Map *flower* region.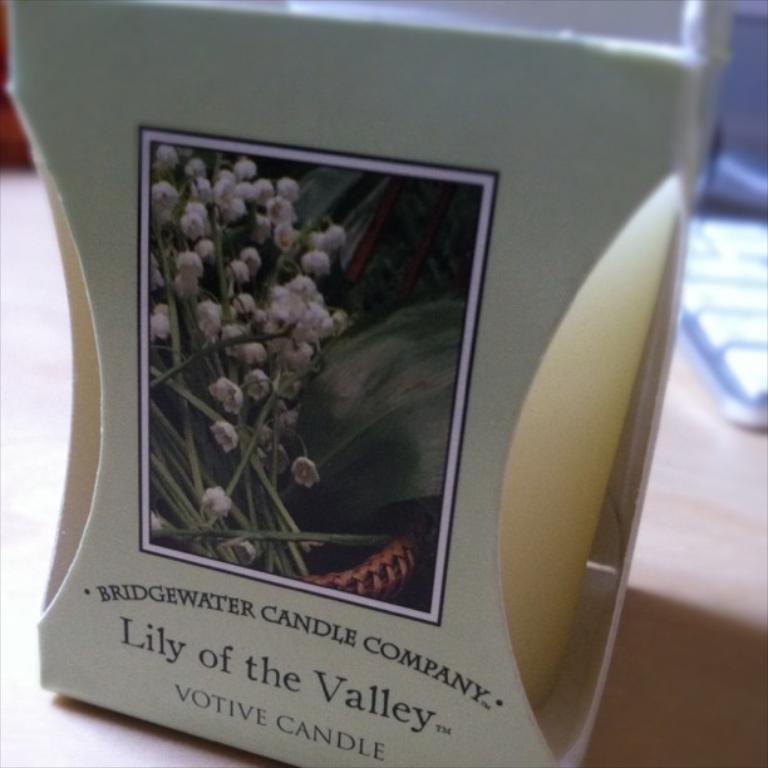
Mapped to select_region(289, 456, 320, 487).
